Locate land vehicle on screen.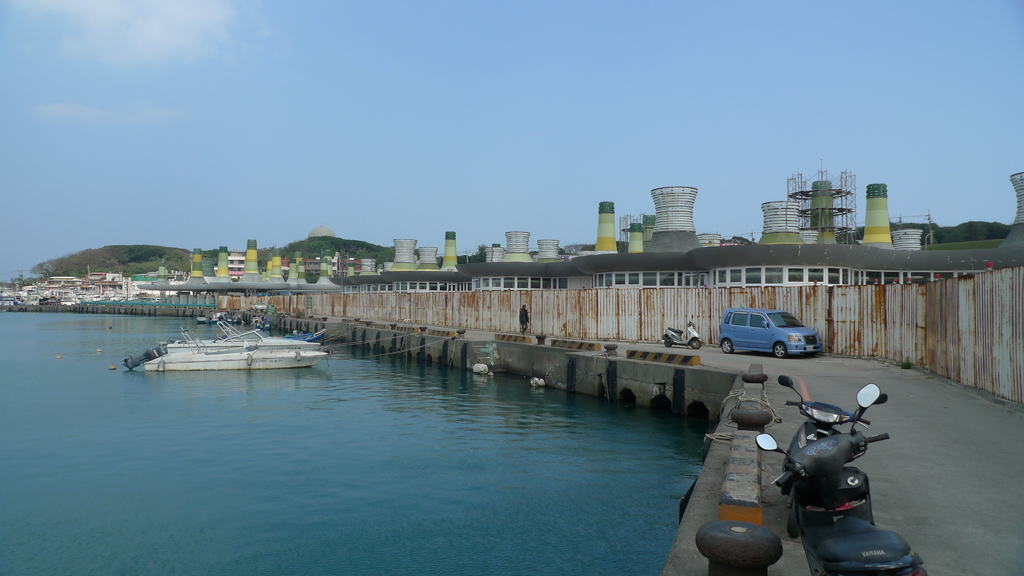
On screen at 719/306/828/360.
